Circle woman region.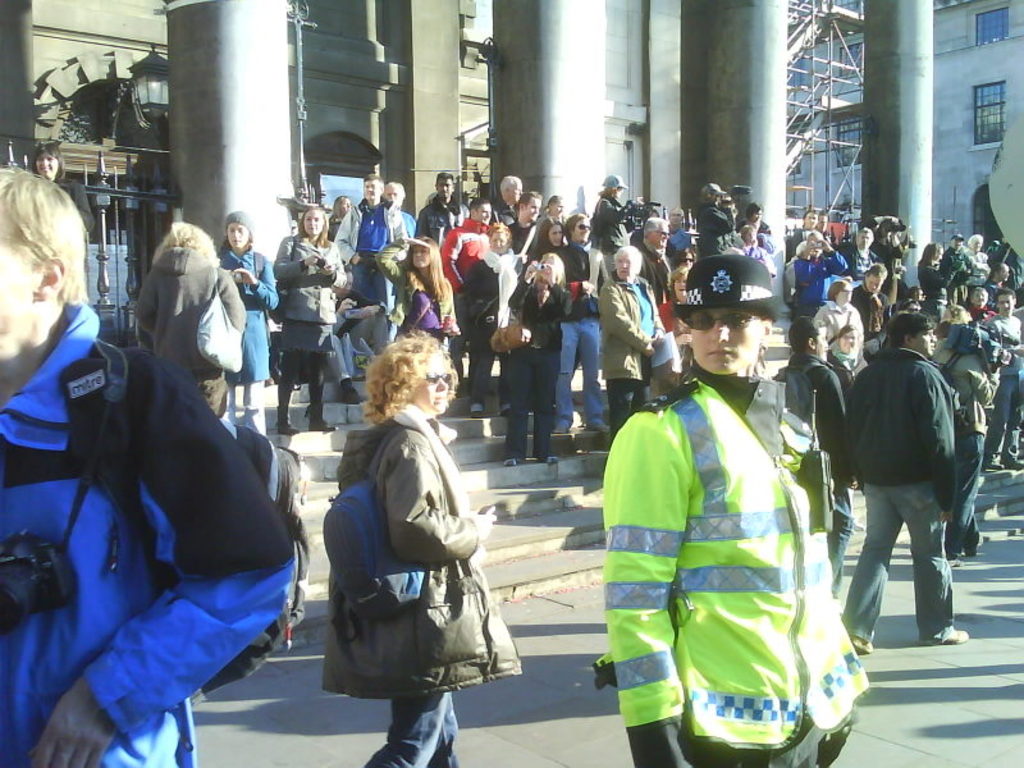
Region: <box>596,248,671,433</box>.
